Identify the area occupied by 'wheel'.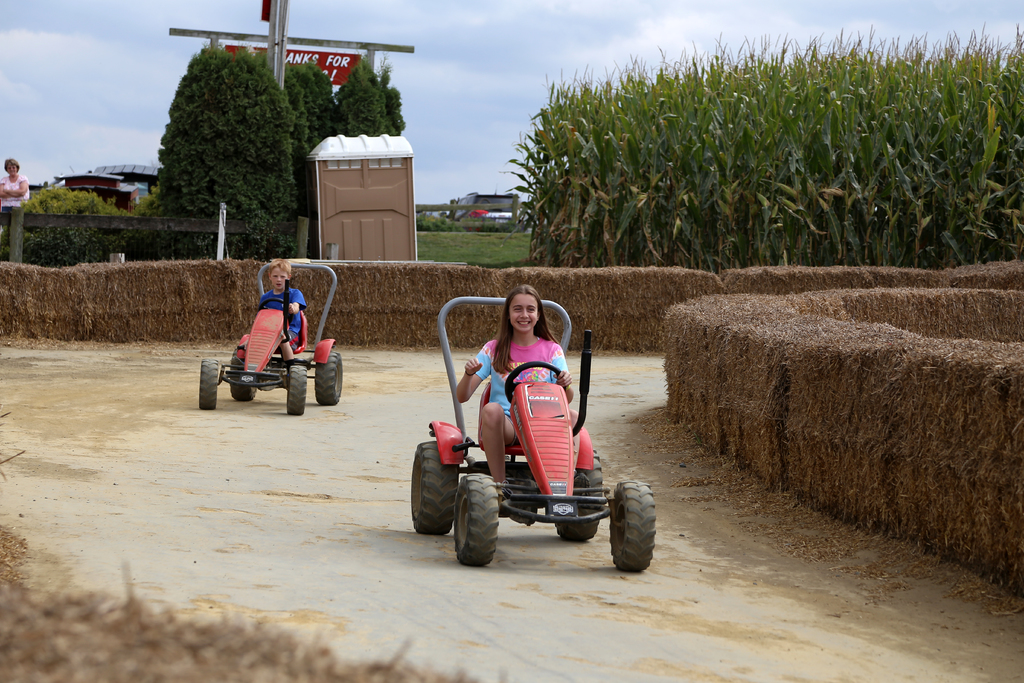
Area: bbox(317, 352, 346, 405).
